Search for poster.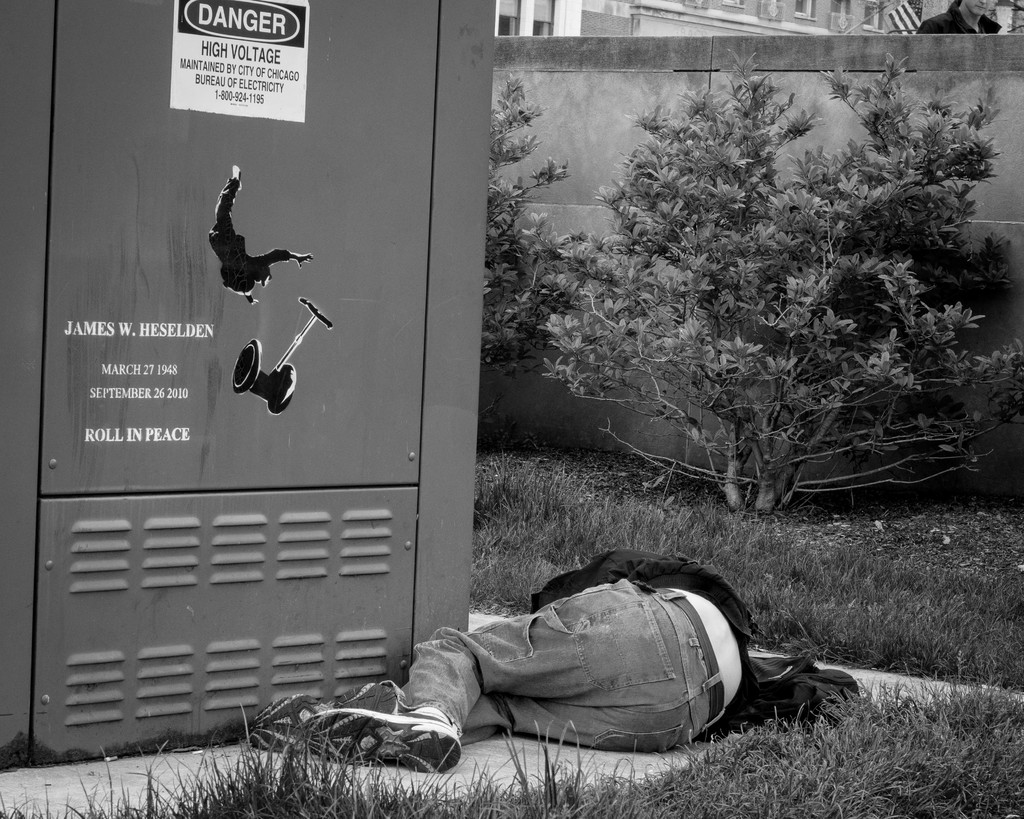
Found at bbox=(163, 0, 308, 122).
